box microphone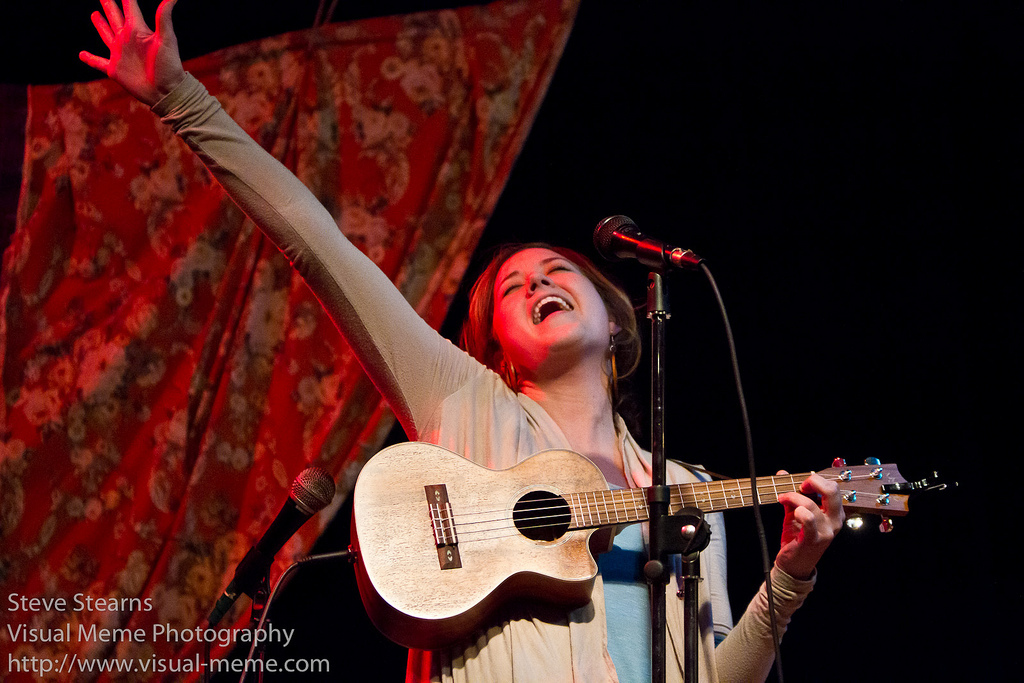
592, 211, 708, 284
